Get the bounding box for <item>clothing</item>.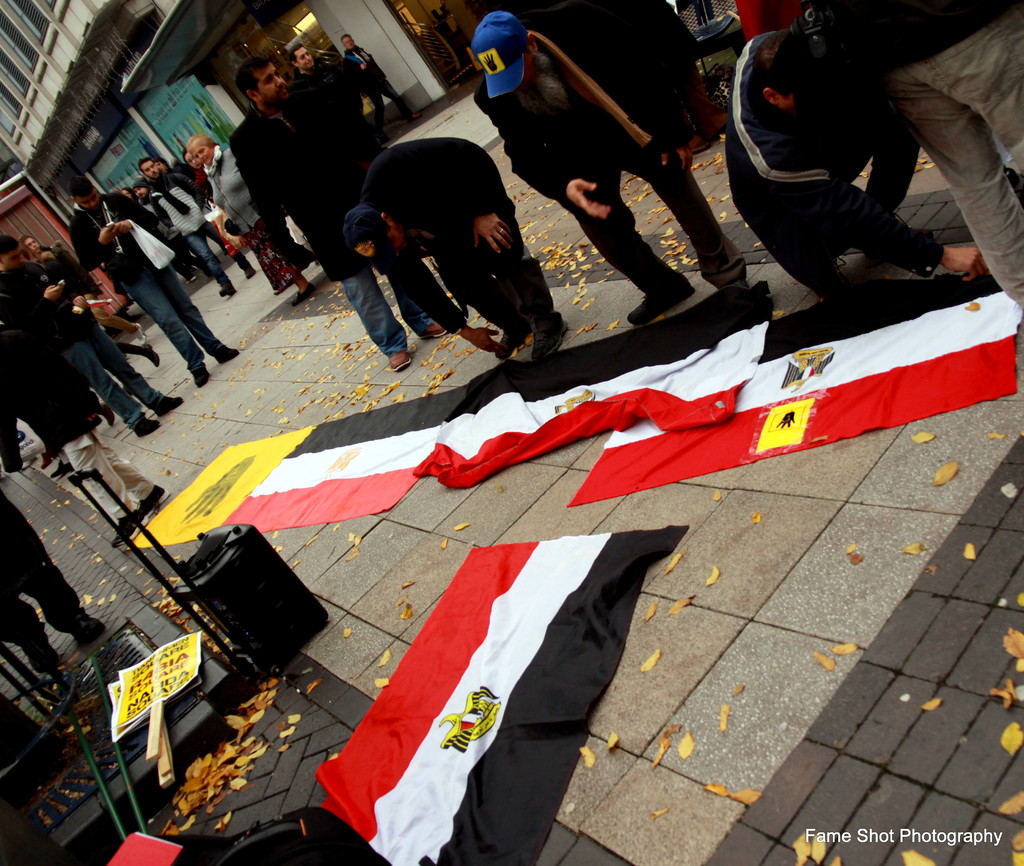
(left=31, top=253, right=72, bottom=293).
